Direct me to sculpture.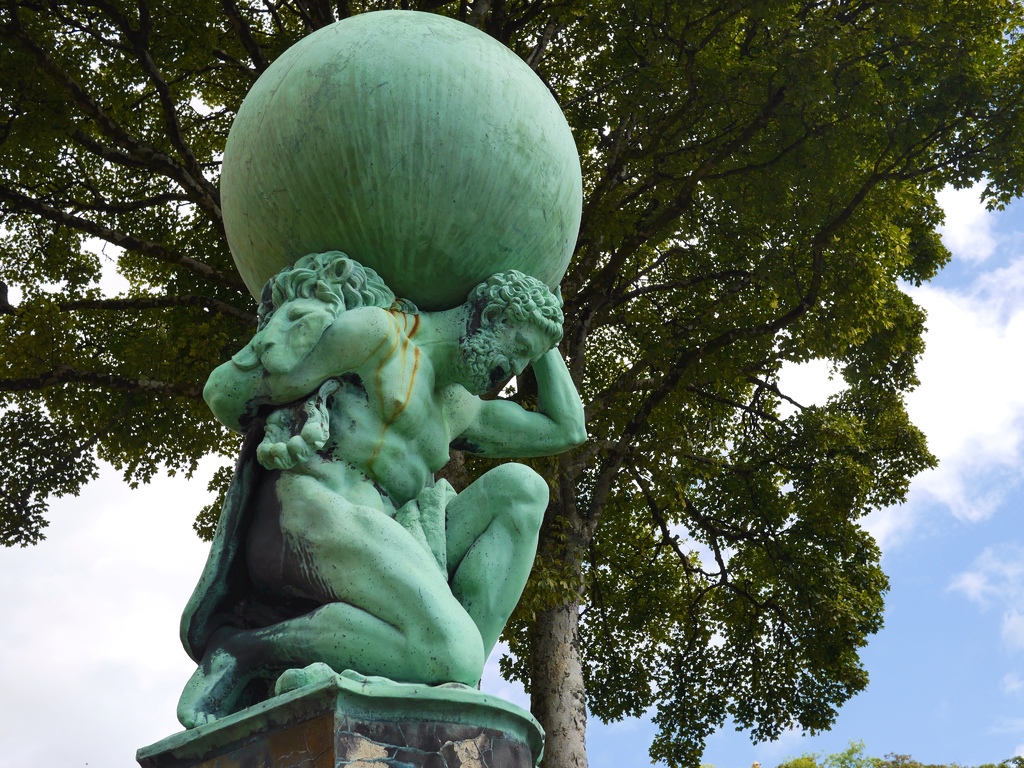
Direction: {"x1": 164, "y1": 17, "x2": 661, "y2": 754}.
